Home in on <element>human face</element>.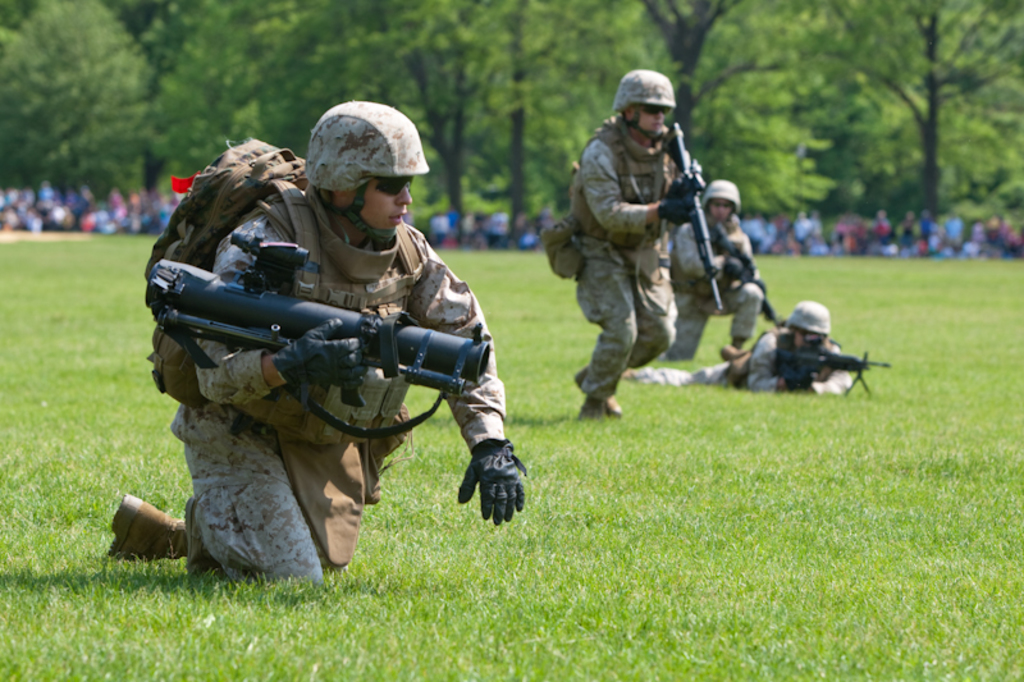
Homed in at [712, 202, 732, 223].
